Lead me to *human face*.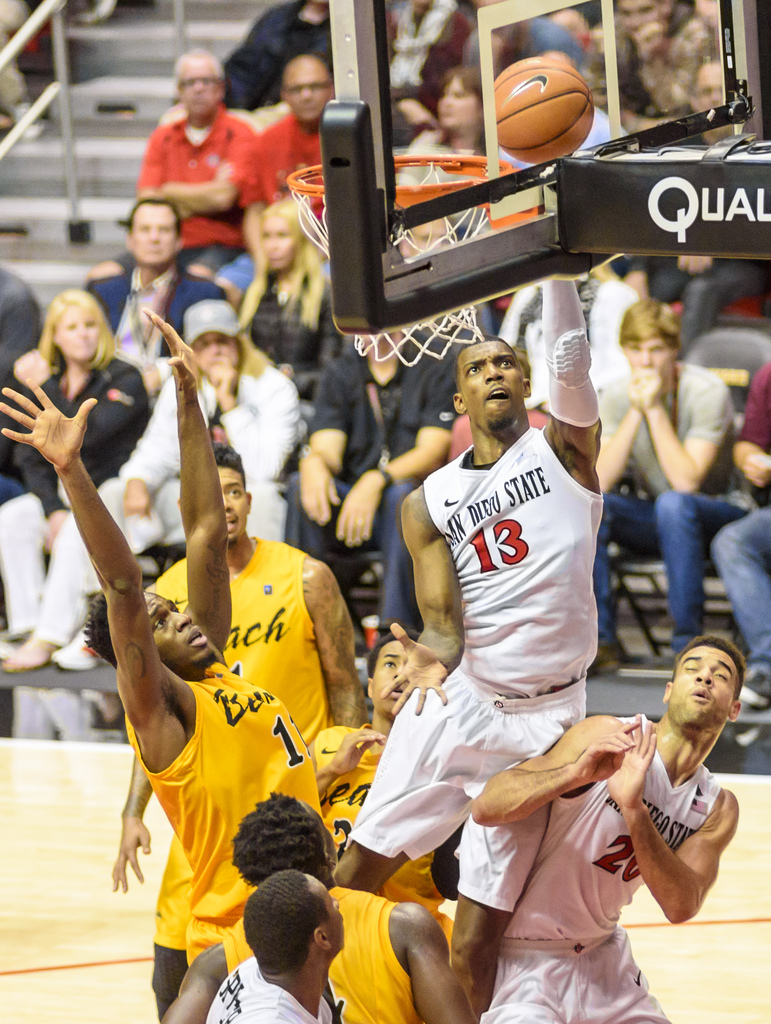
Lead to 369 637 403 717.
